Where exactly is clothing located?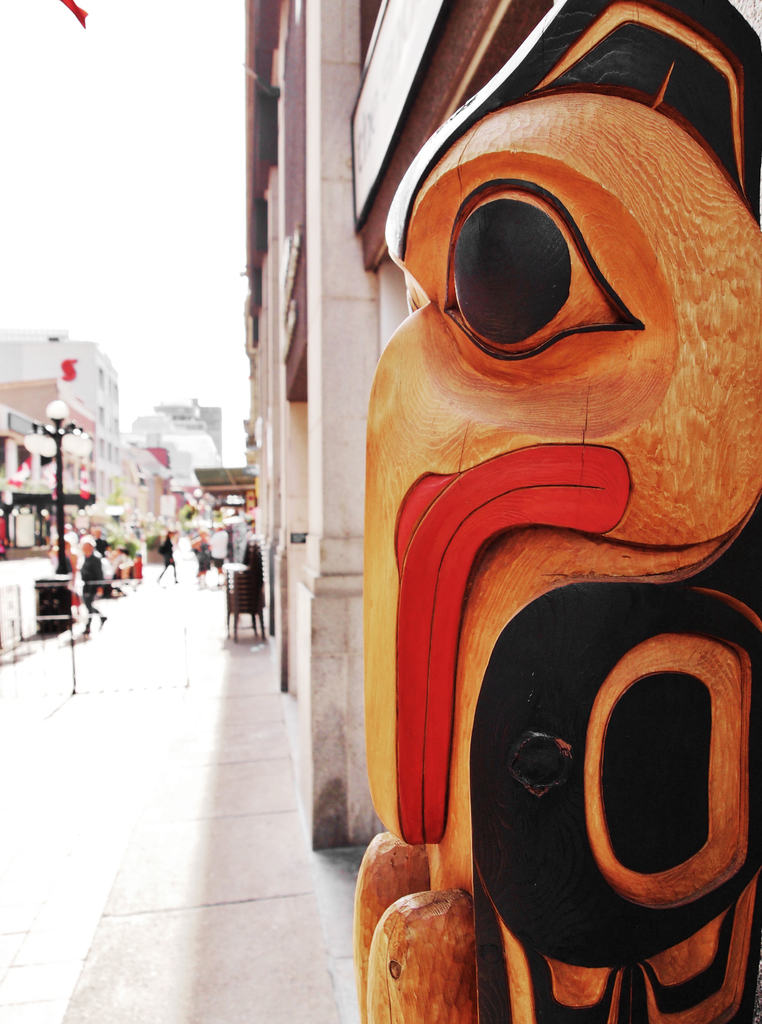
Its bounding box is 156, 536, 177, 570.
